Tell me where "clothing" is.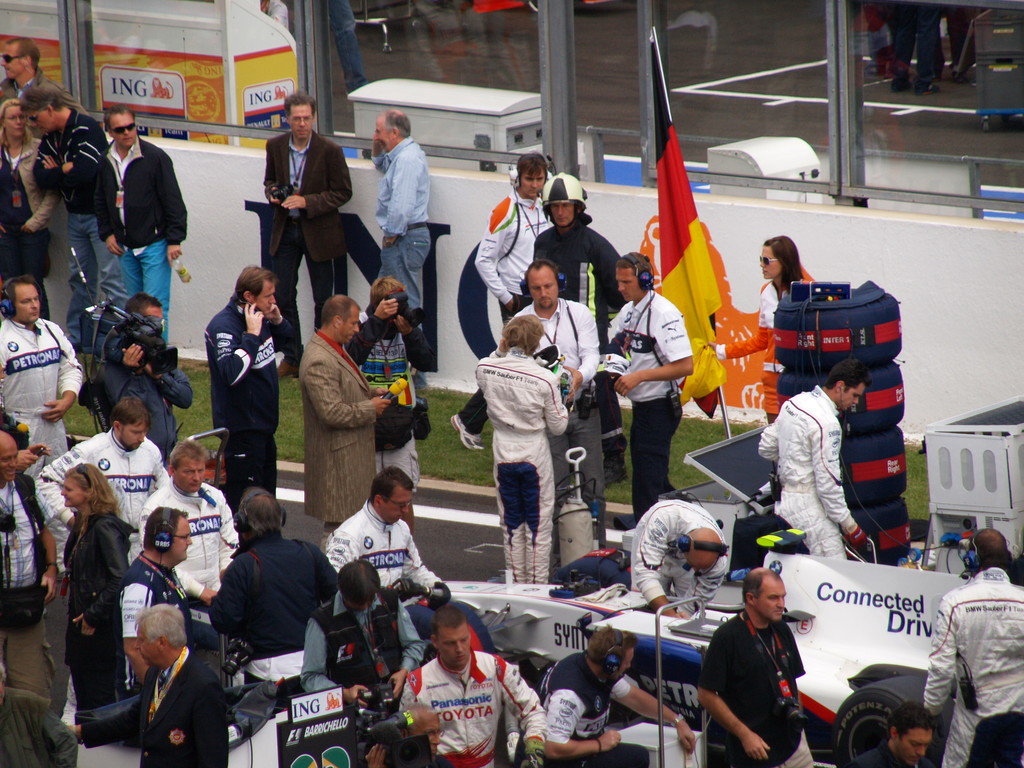
"clothing" is at (598, 285, 700, 516).
